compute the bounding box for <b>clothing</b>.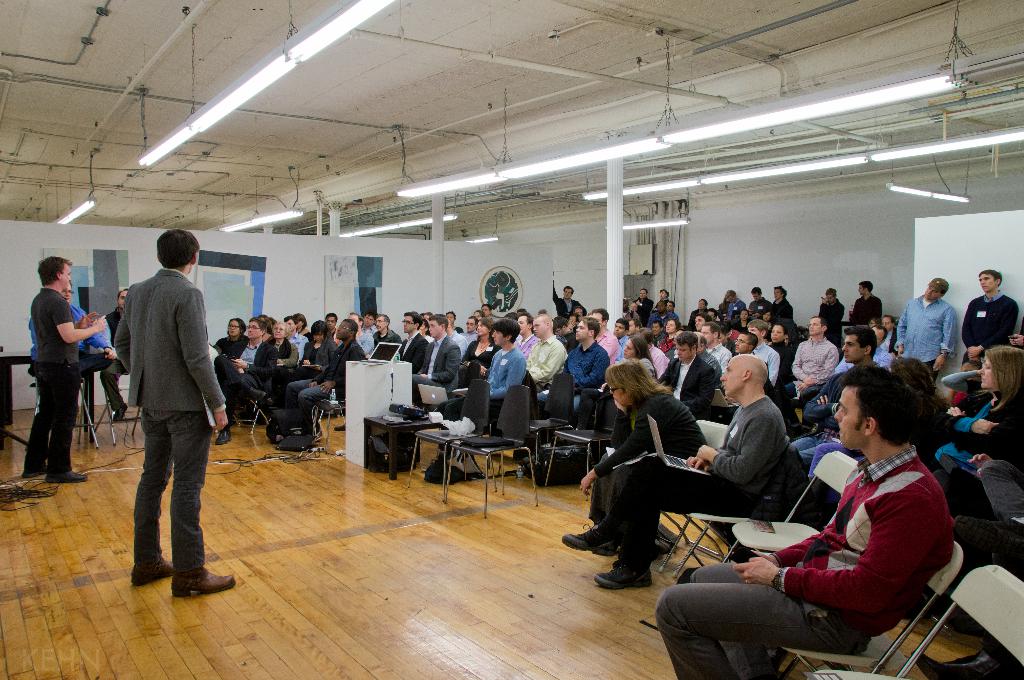
bbox(789, 336, 833, 386).
